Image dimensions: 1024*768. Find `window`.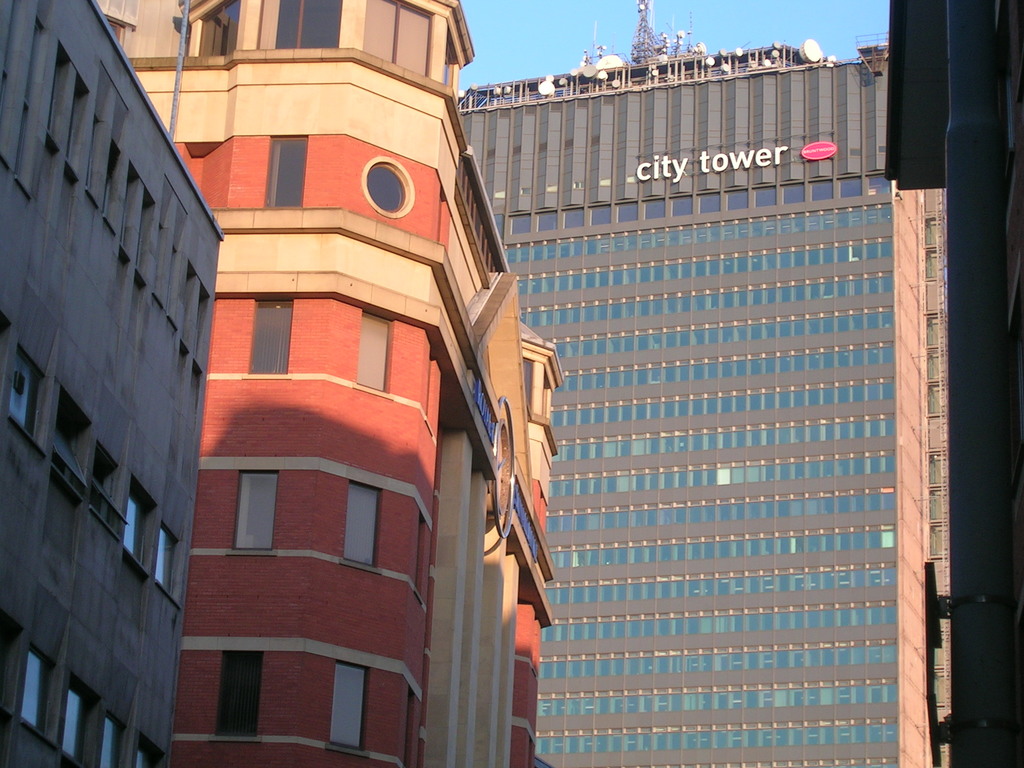
x1=228, y1=458, x2=287, y2=563.
